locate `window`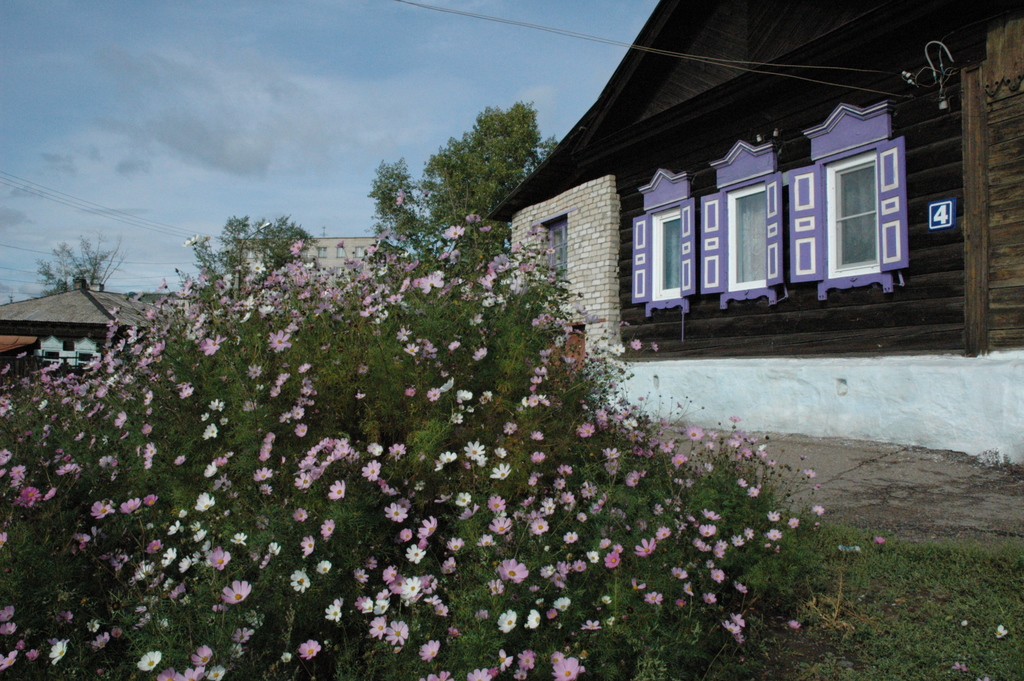
319:248:328:260
